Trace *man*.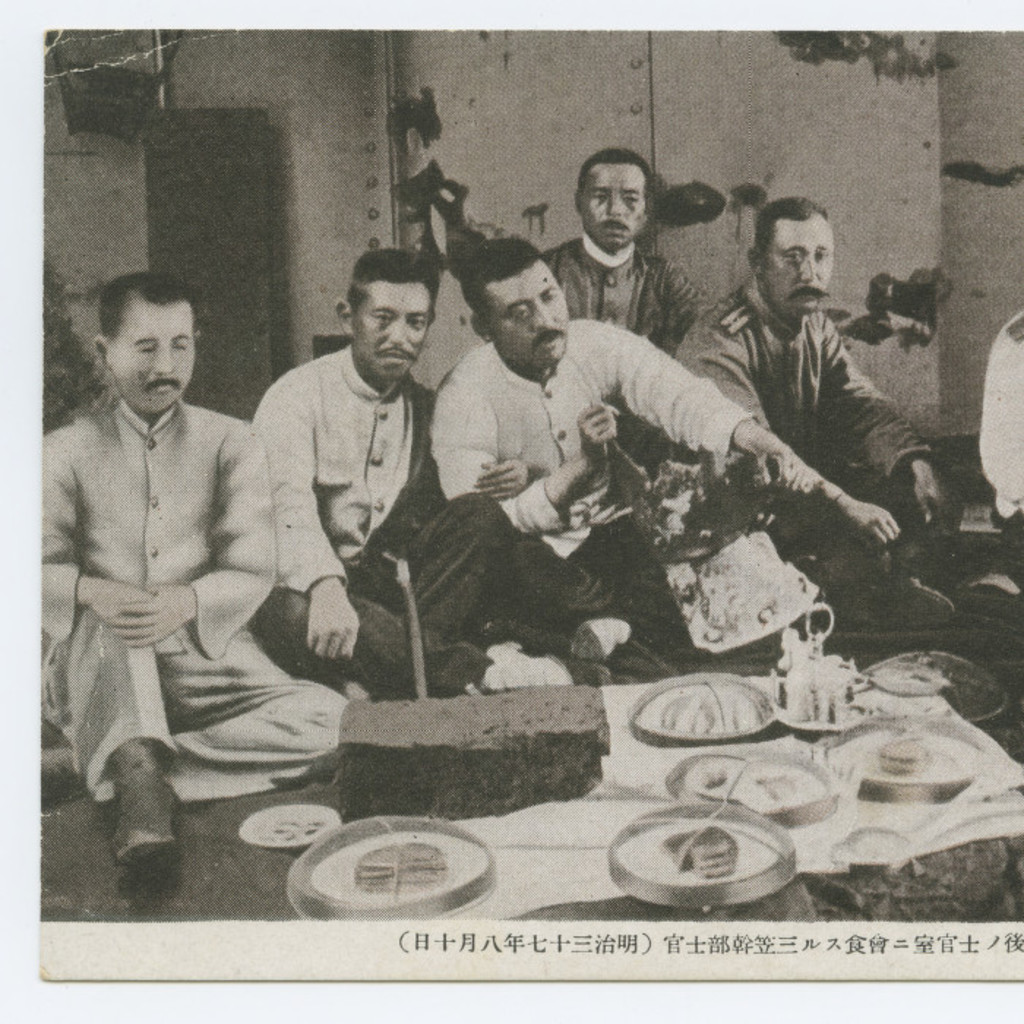
Traced to [423, 238, 810, 652].
